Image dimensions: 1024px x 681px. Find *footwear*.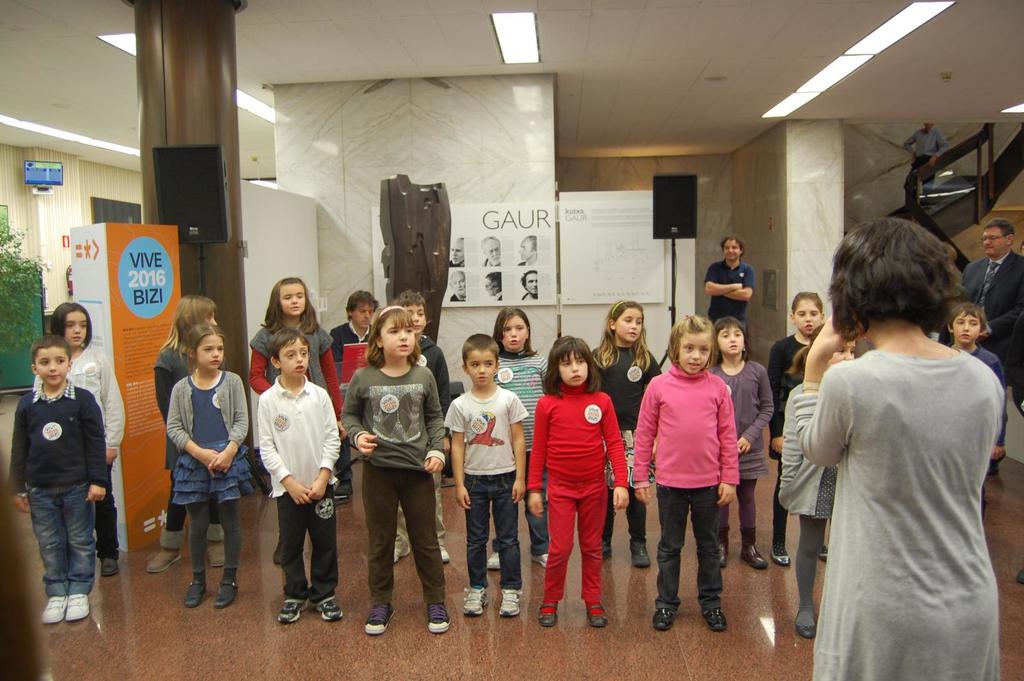
pyautogui.locateOnScreen(428, 602, 451, 635).
